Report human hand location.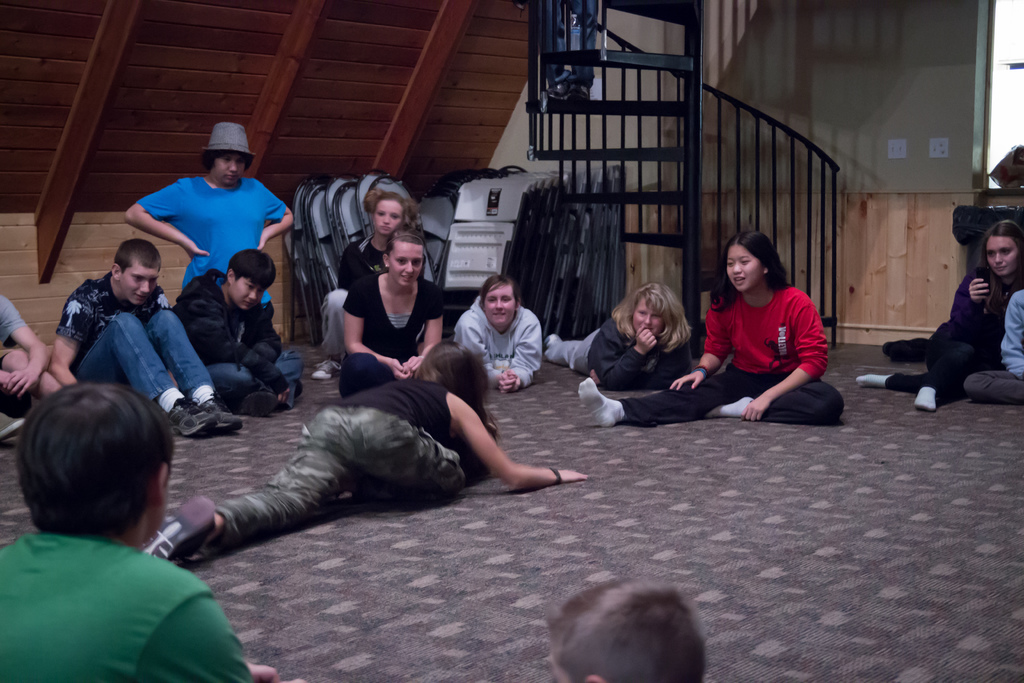
Report: 671/371/706/386.
